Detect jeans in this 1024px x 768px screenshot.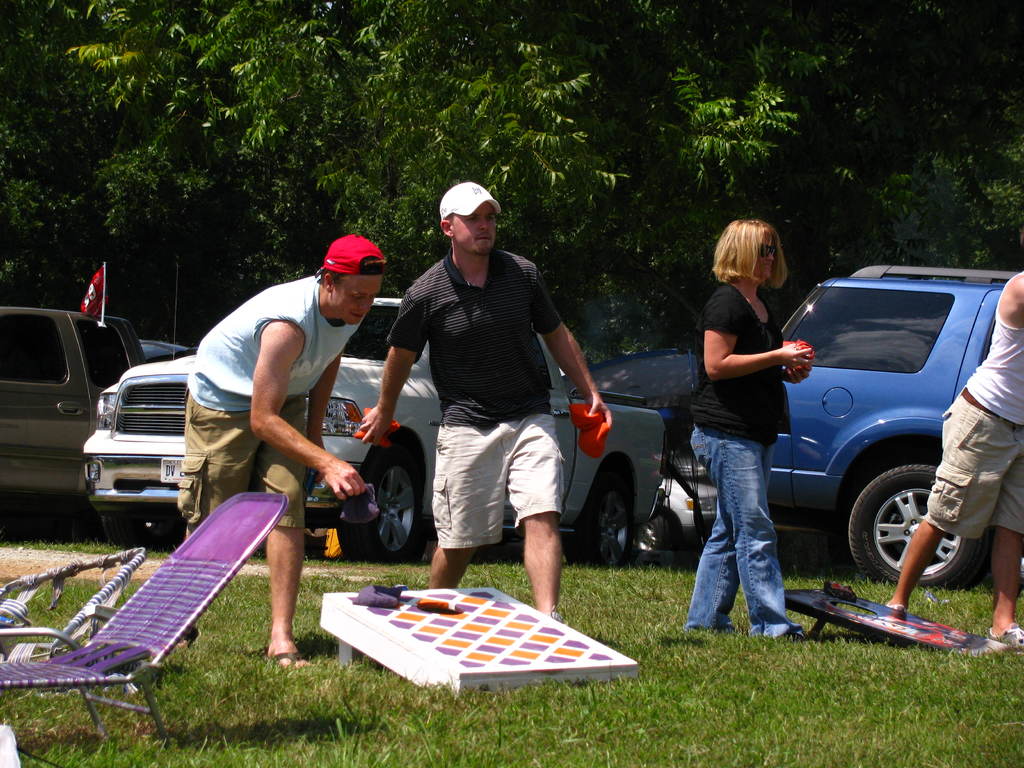
Detection: region(931, 387, 1023, 559).
